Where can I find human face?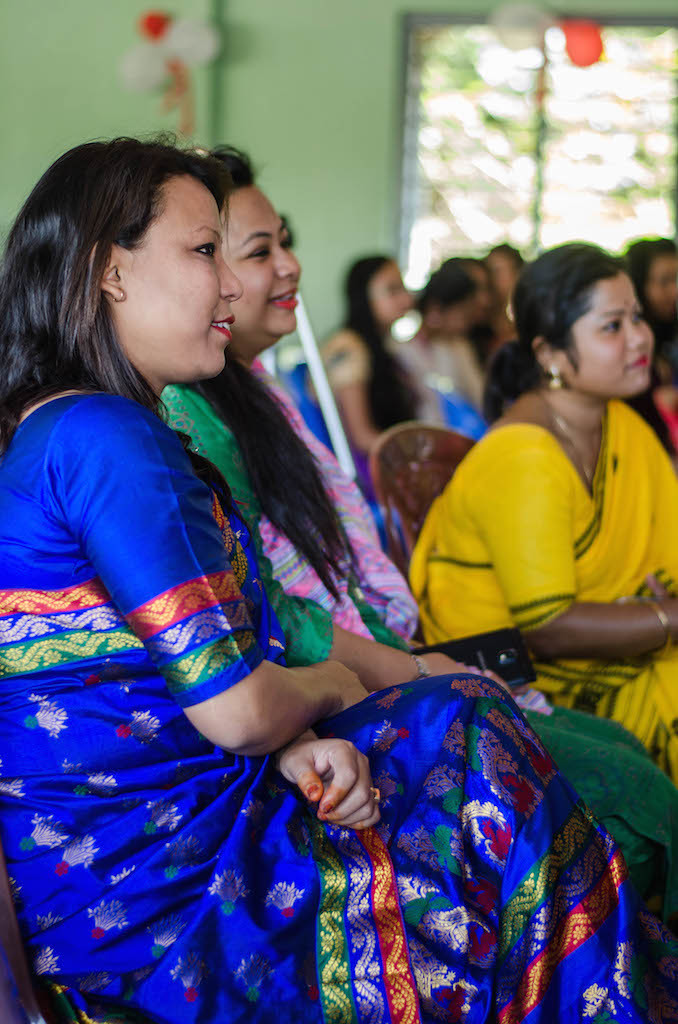
You can find it at (x1=567, y1=269, x2=657, y2=393).
